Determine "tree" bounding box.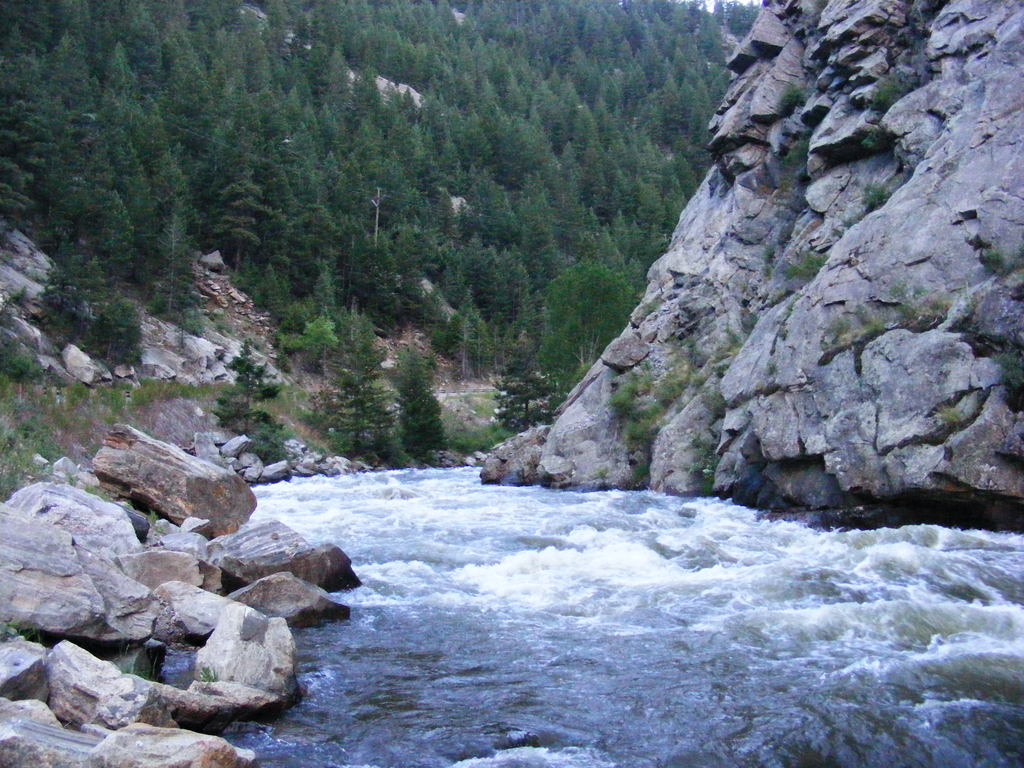
Determined: (95,38,151,158).
